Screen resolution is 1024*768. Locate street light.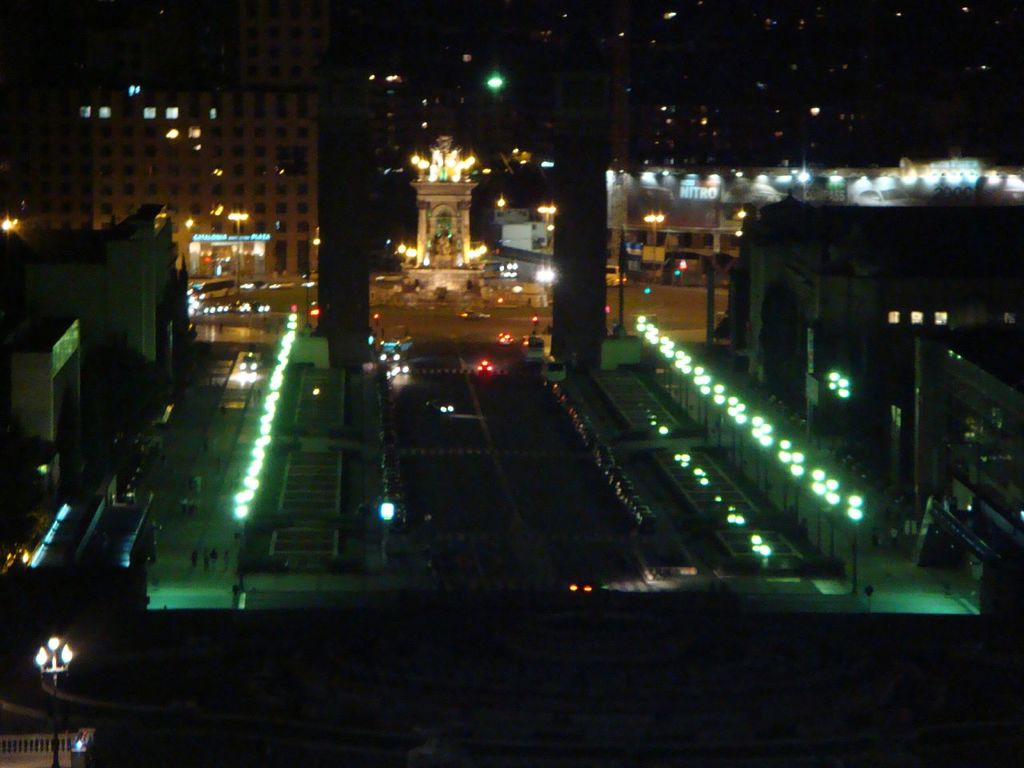
Rect(640, 210, 672, 248).
